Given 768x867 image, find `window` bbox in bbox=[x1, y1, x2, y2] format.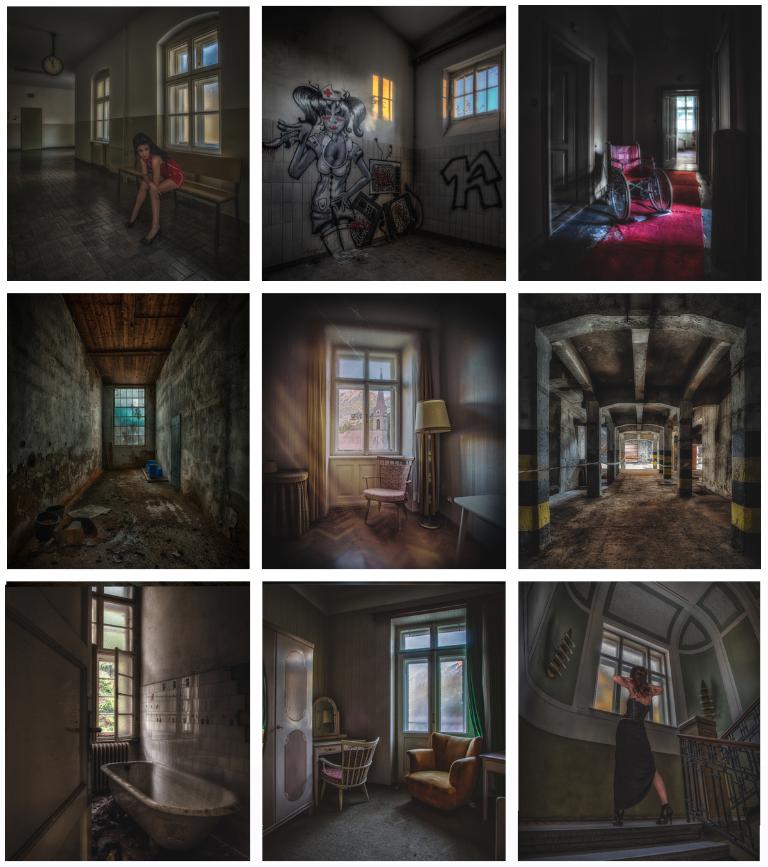
bbox=[90, 585, 143, 749].
